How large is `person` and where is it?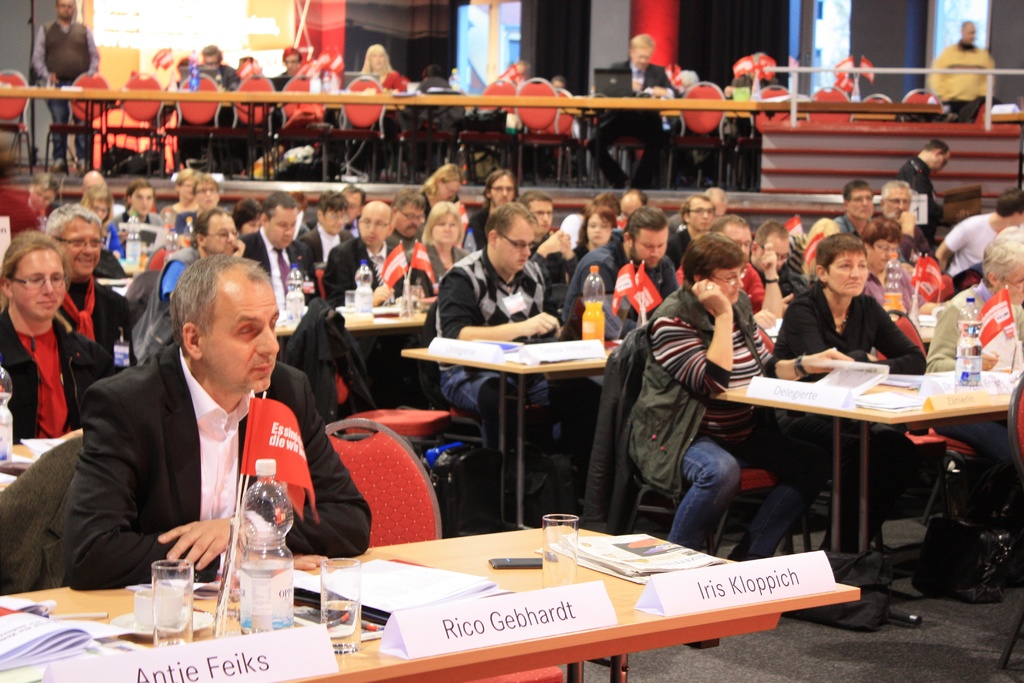
Bounding box: <bbox>668, 194, 714, 272</bbox>.
